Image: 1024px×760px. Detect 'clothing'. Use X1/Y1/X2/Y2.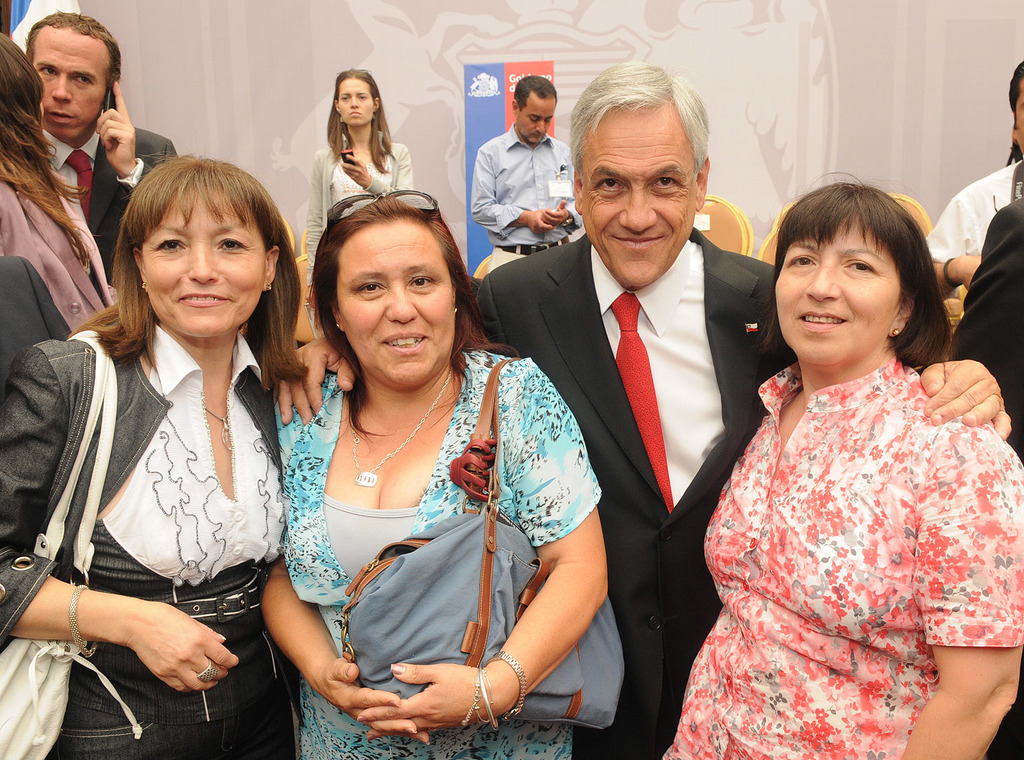
928/155/1019/263.
